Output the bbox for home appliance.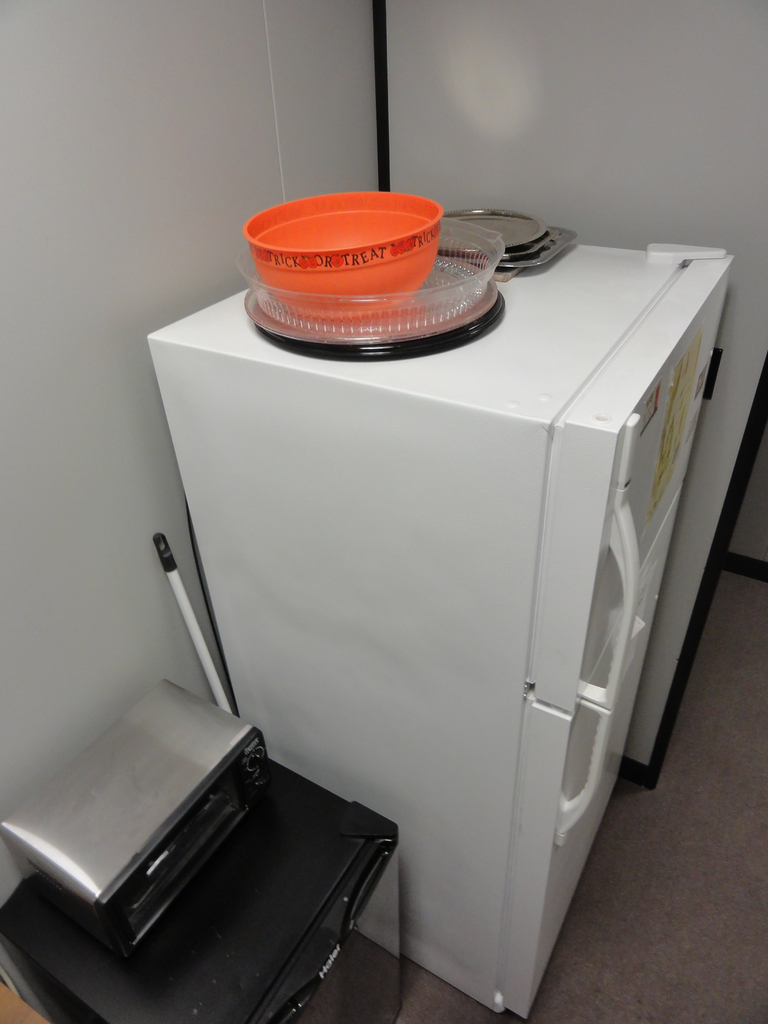
bbox=[0, 678, 403, 1023].
